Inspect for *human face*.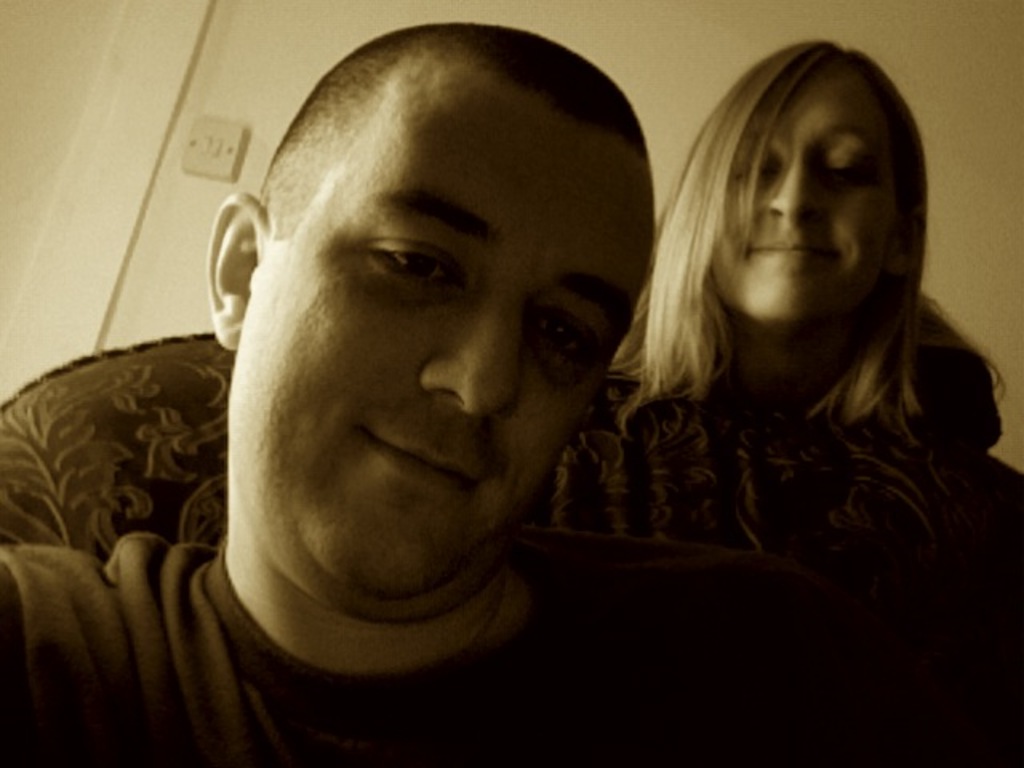
Inspection: locate(710, 67, 896, 323).
